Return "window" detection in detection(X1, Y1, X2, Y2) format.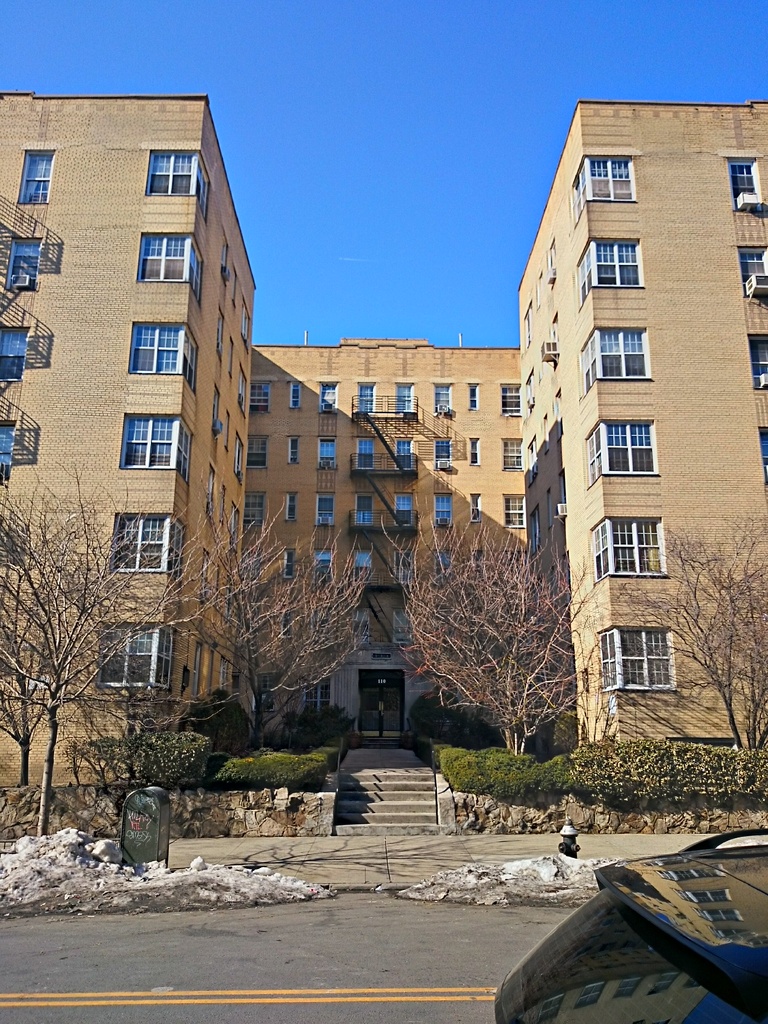
detection(19, 146, 47, 200).
